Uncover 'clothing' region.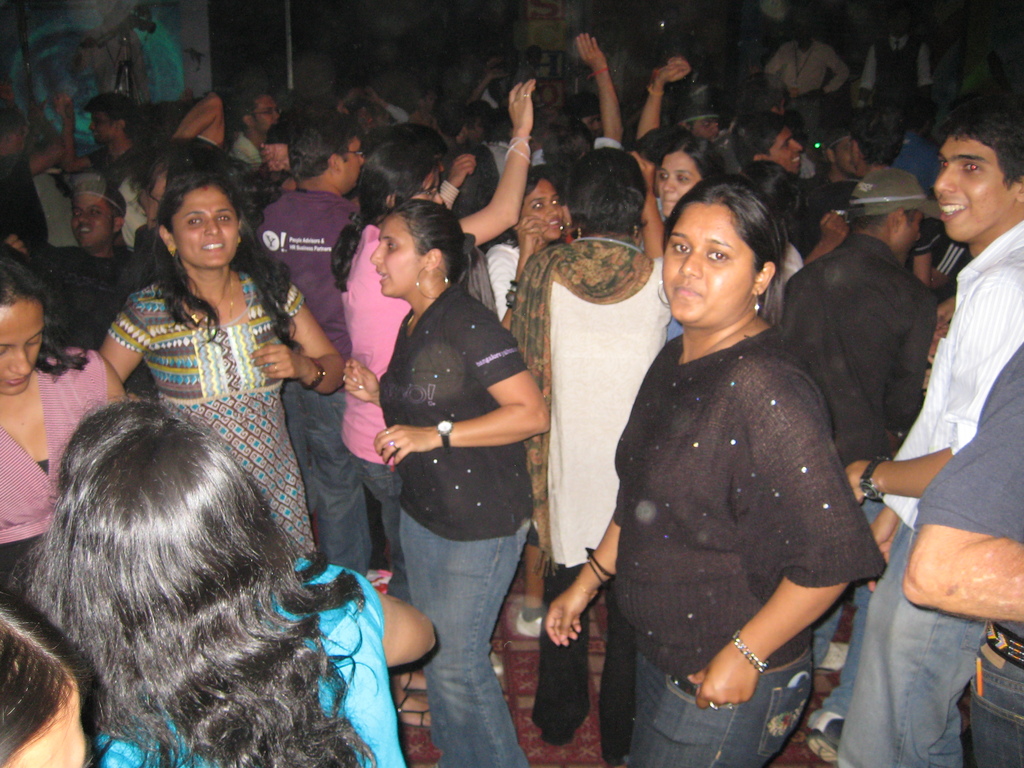
Uncovered: left=516, top=252, right=677, bottom=761.
